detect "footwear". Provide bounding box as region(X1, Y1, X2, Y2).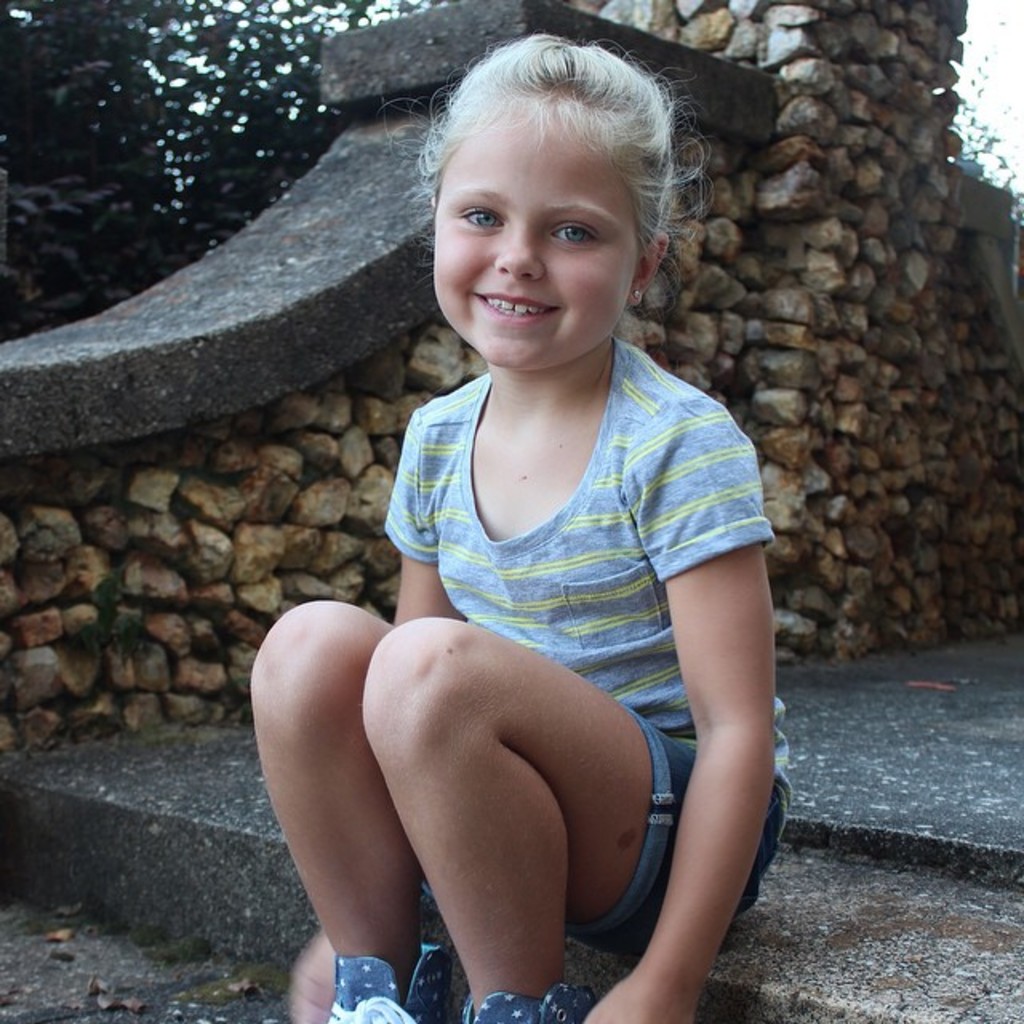
region(323, 936, 466, 1022).
